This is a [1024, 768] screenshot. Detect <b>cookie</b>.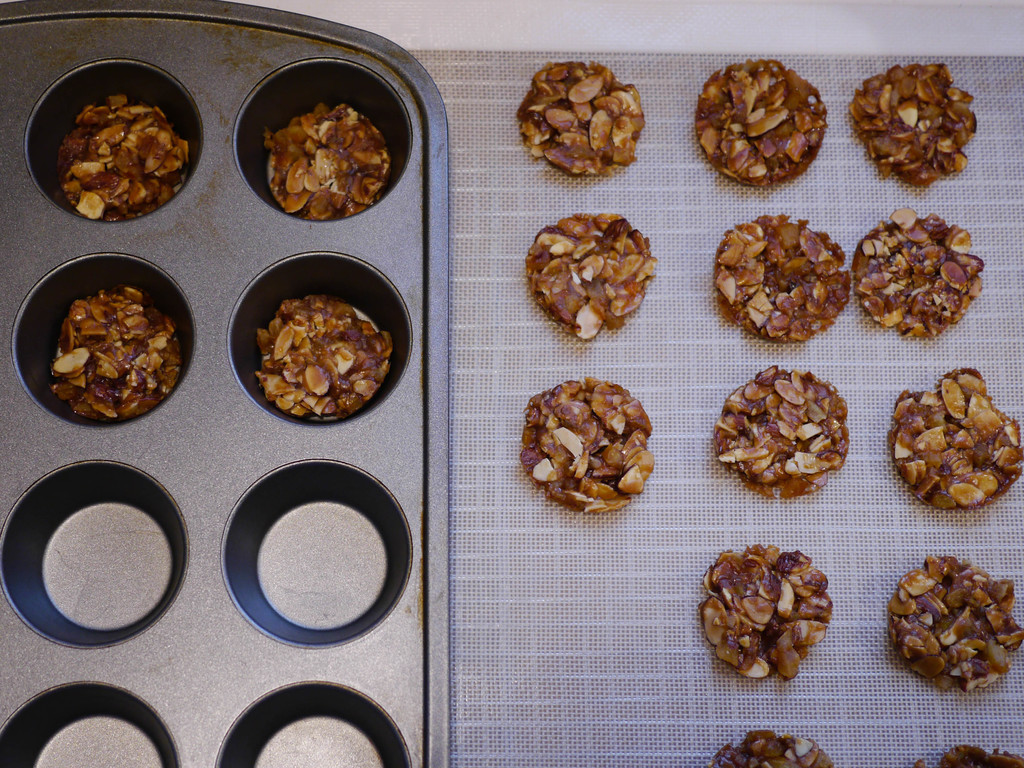
box=[850, 60, 978, 190].
